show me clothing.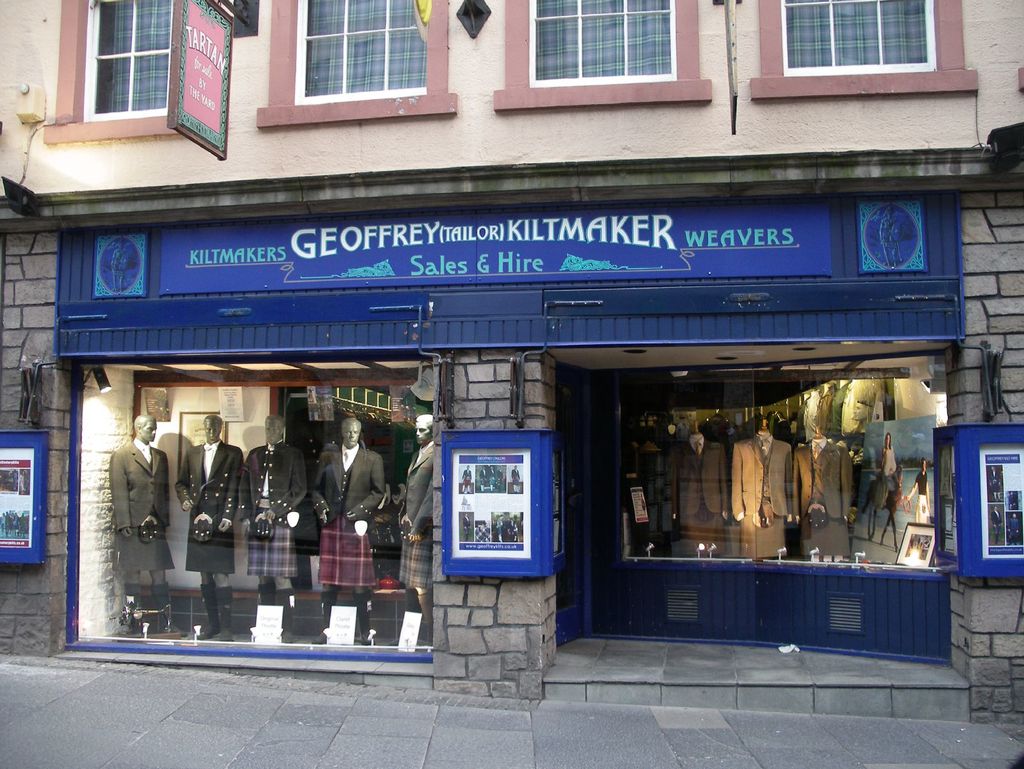
clothing is here: {"left": 243, "top": 450, "right": 309, "bottom": 573}.
